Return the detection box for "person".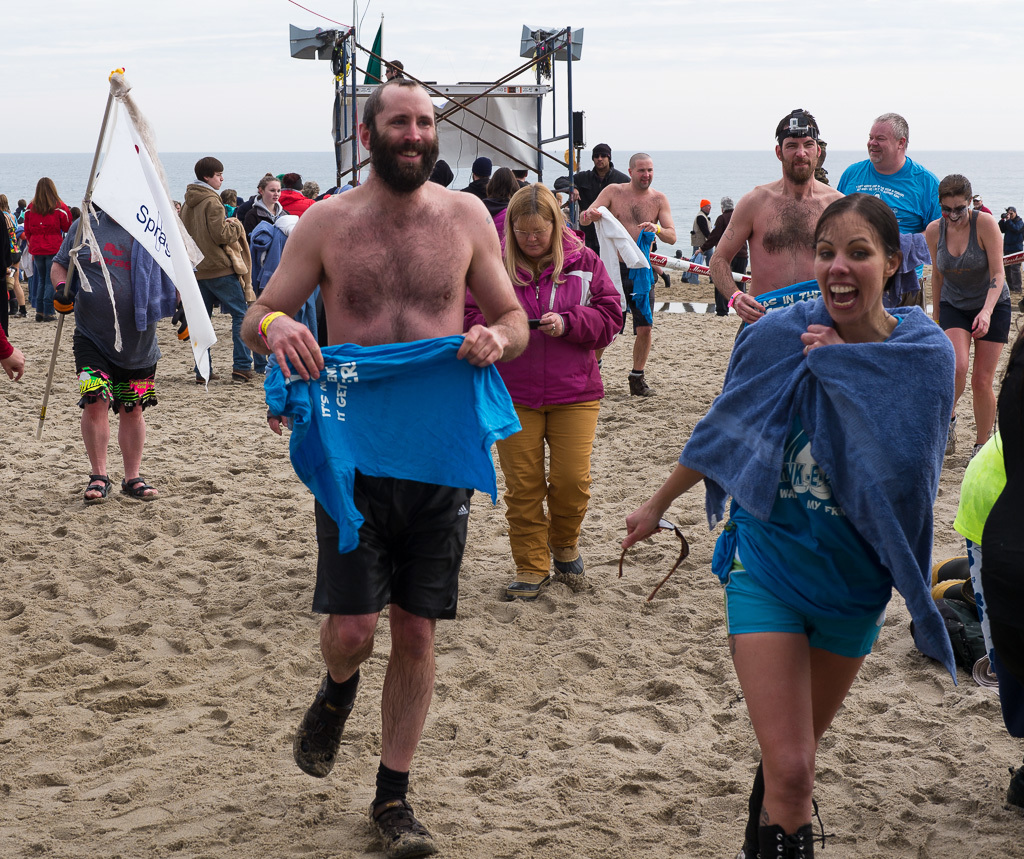
<bbox>257, 38, 506, 796</bbox>.
